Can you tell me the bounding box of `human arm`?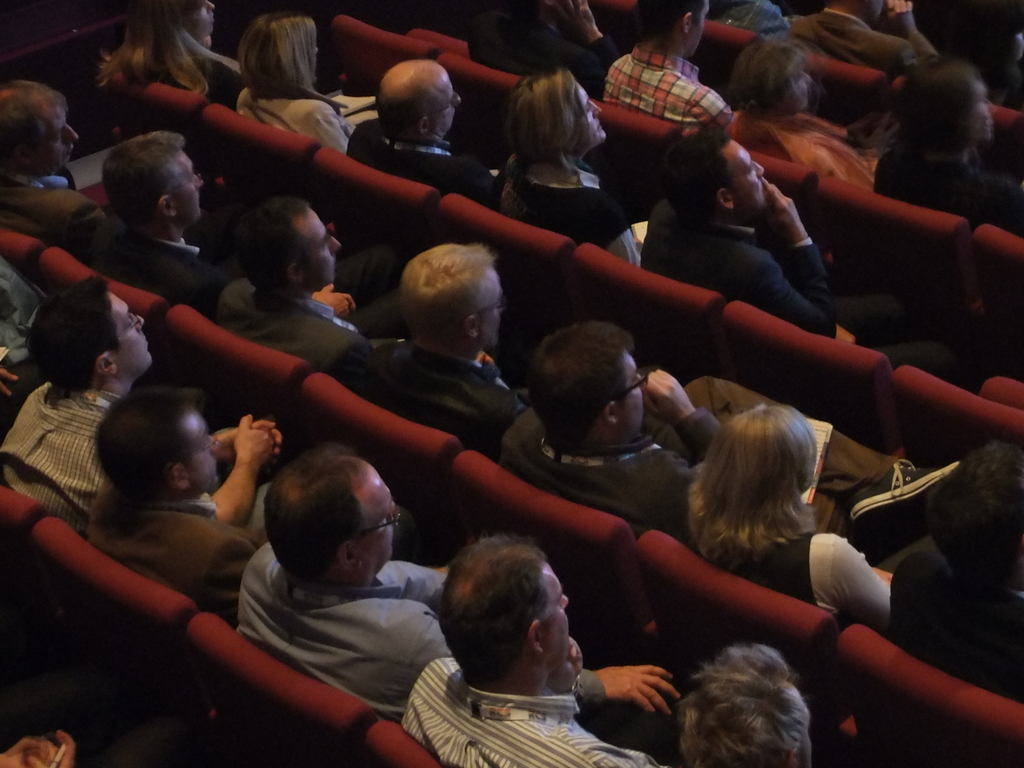
region(831, 534, 892, 640).
